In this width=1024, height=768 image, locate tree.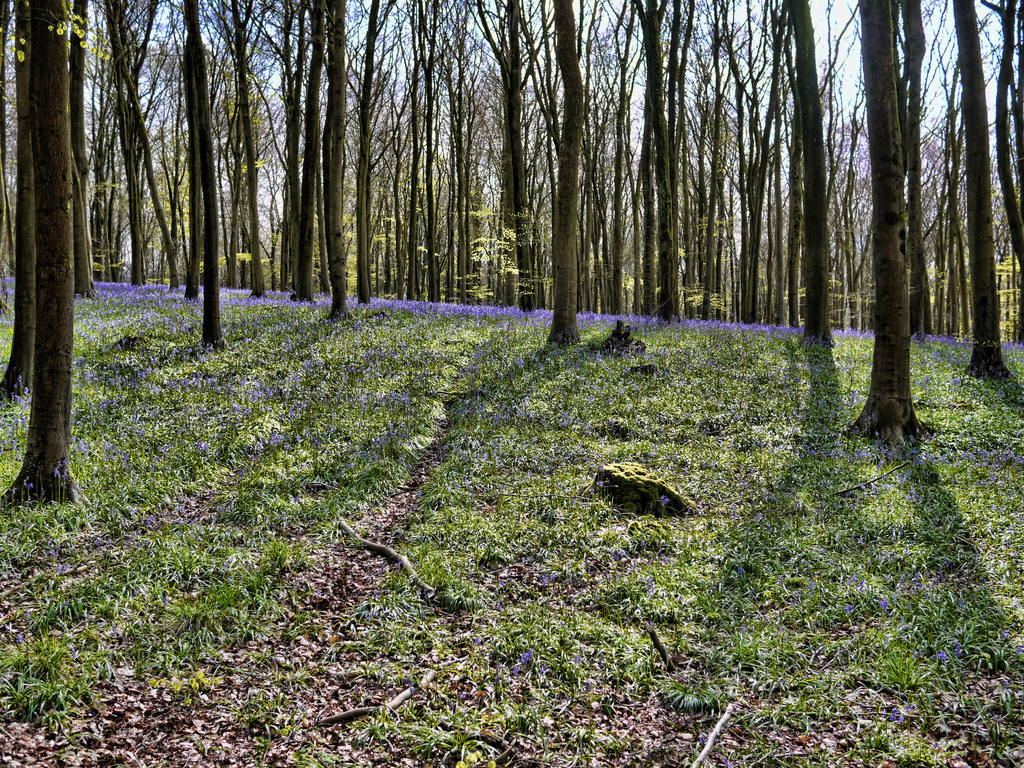
Bounding box: (835,70,968,429).
